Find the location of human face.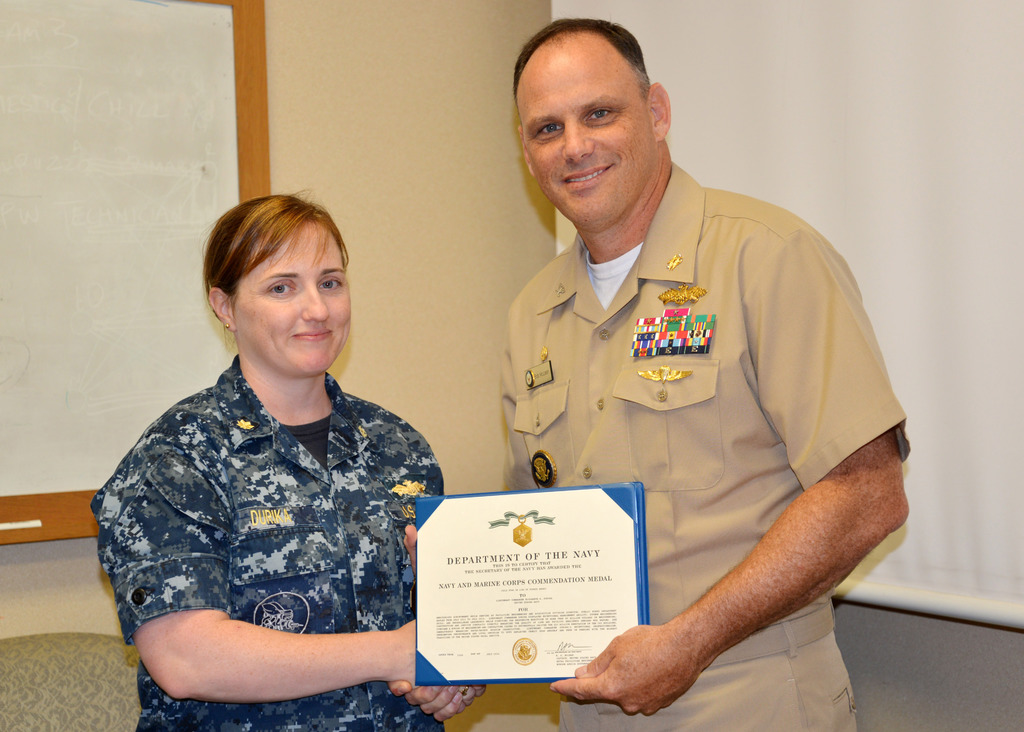
Location: (522, 45, 650, 222).
